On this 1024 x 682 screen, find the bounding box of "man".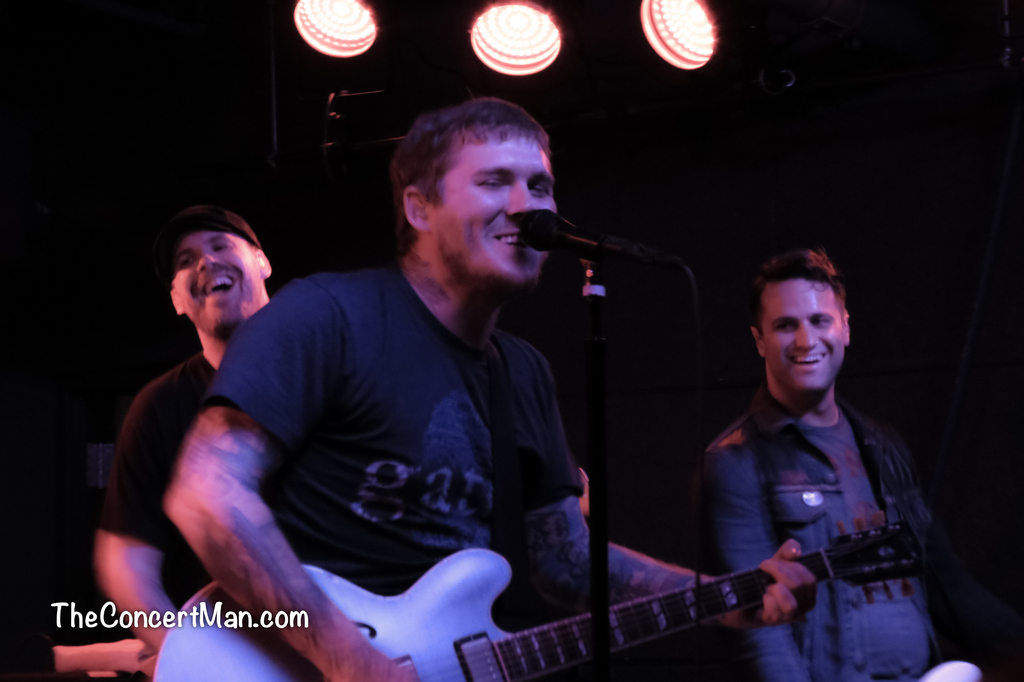
Bounding box: detection(698, 238, 964, 681).
